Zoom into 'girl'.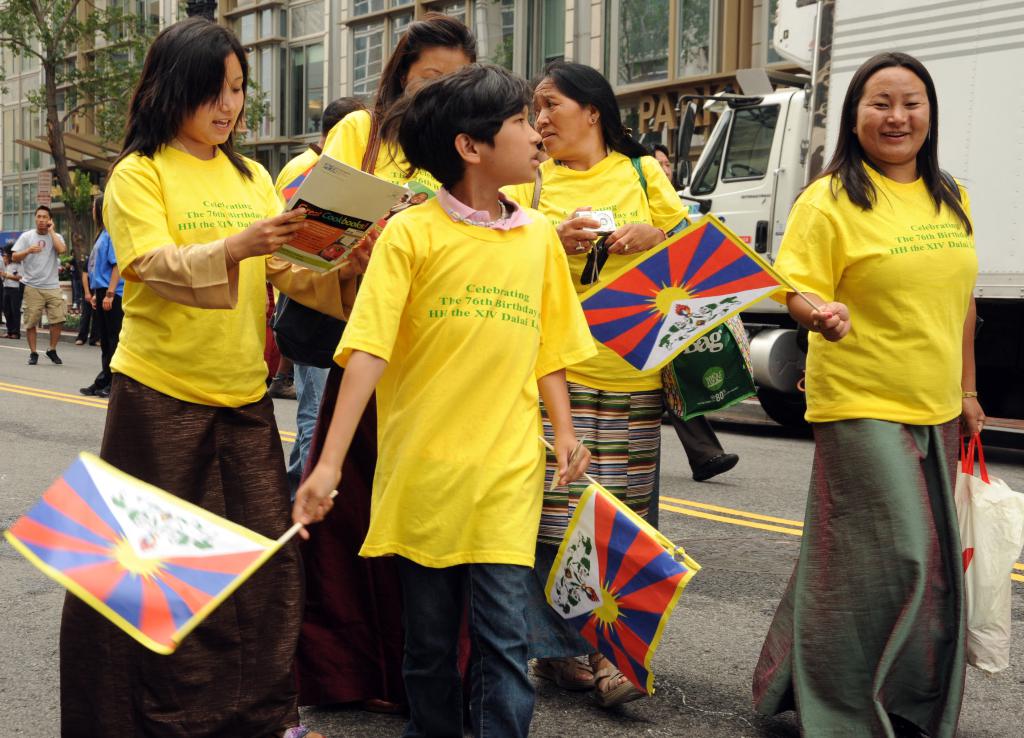
Zoom target: detection(58, 17, 381, 737).
